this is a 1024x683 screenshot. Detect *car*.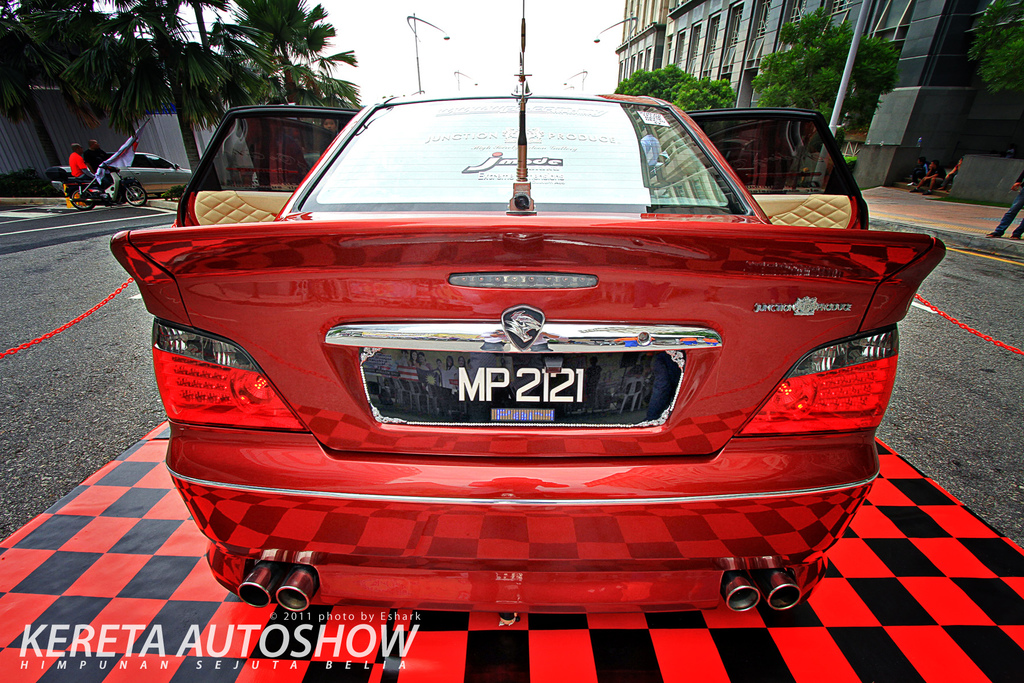
39/138/199/191.
